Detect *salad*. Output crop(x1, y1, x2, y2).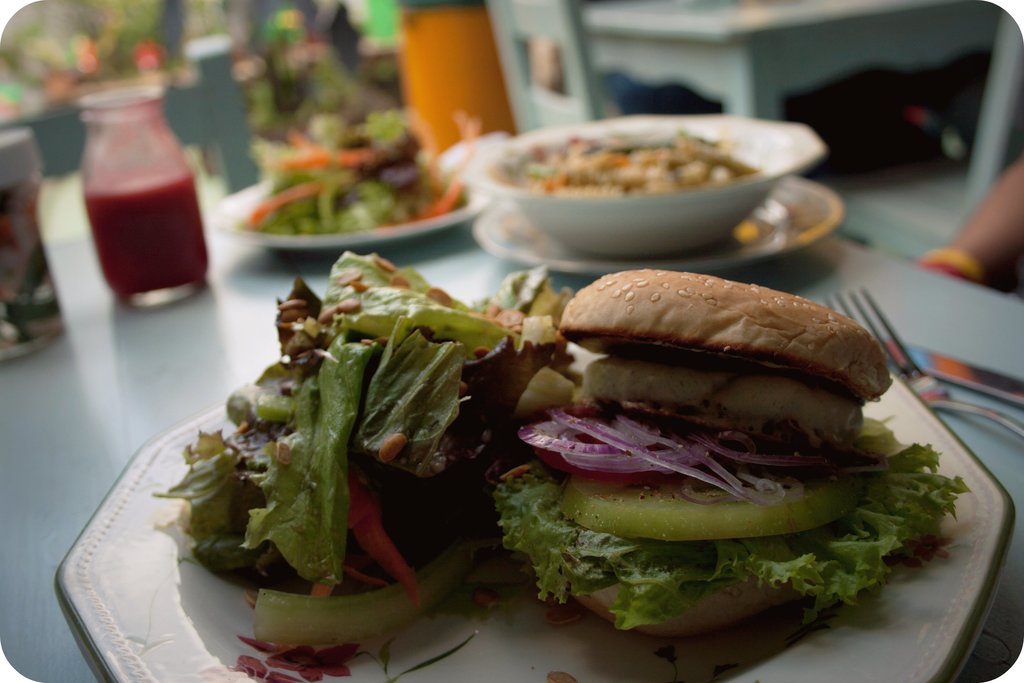
crop(157, 248, 574, 658).
